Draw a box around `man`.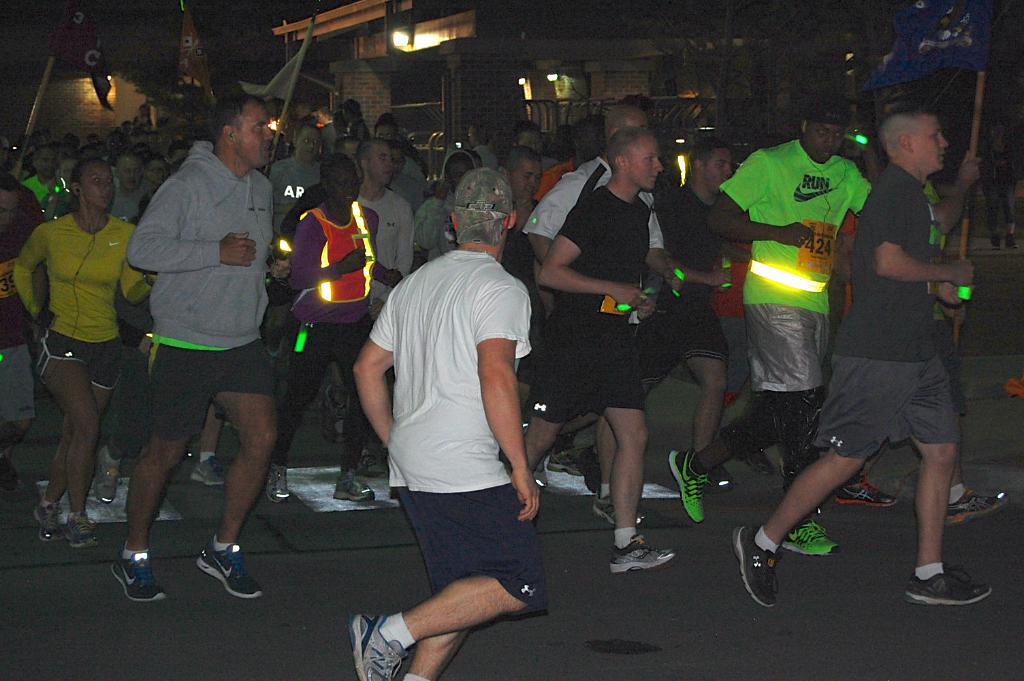
525 103 671 531.
